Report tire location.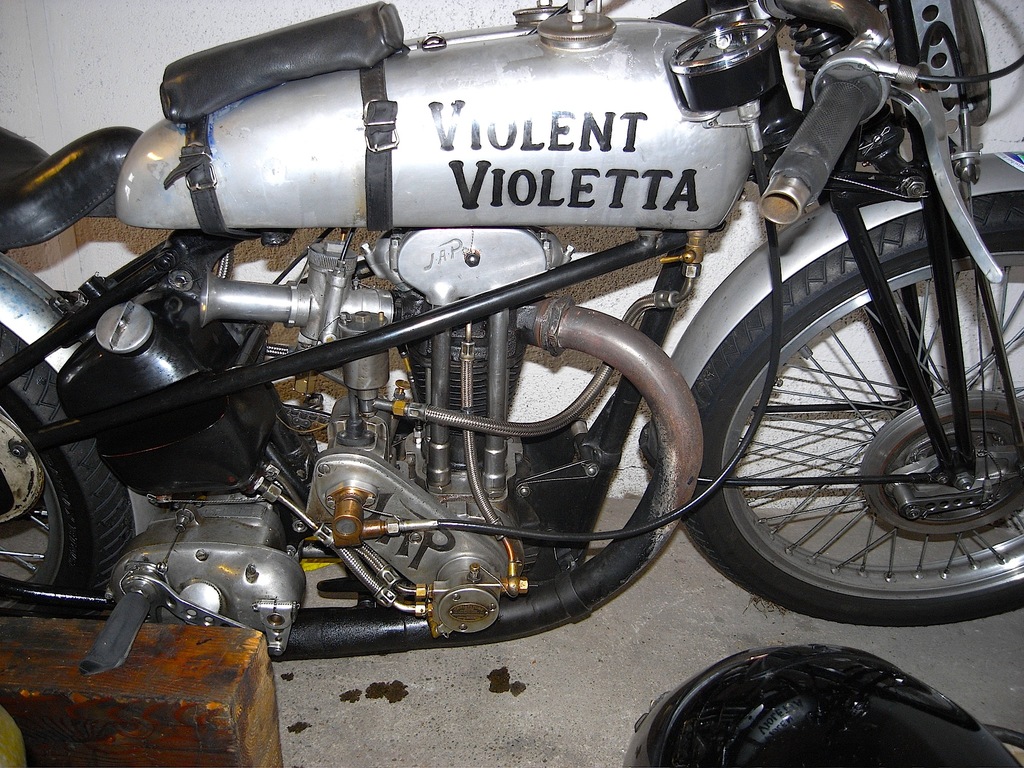
Report: locate(0, 324, 134, 621).
